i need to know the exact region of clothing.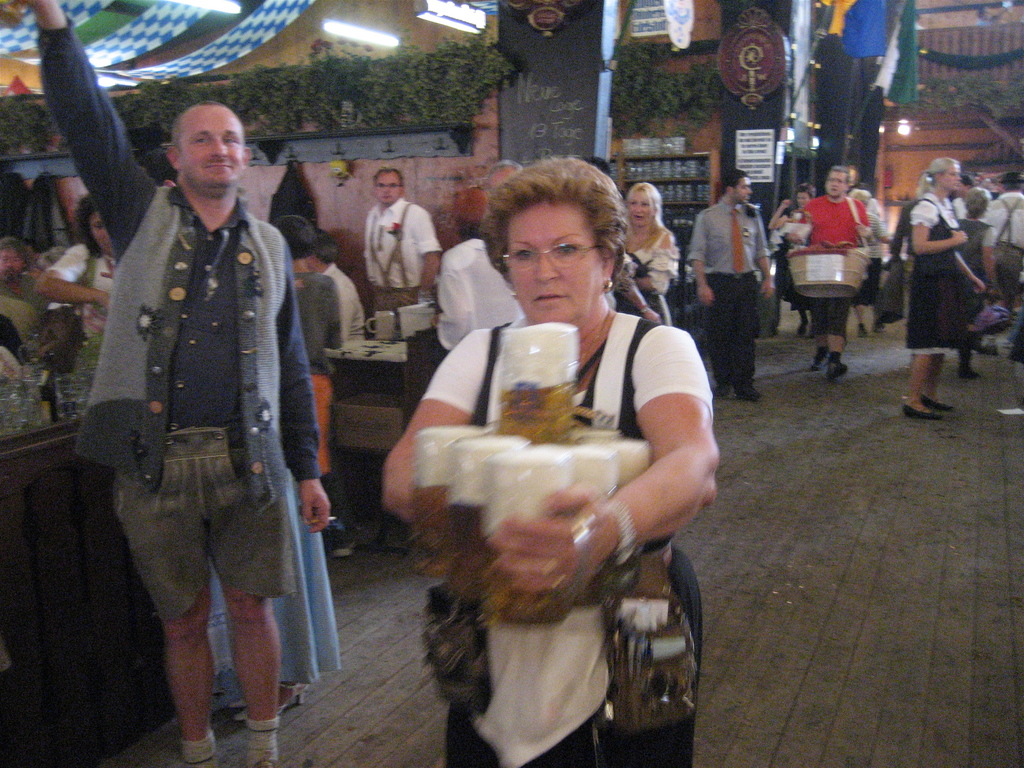
Region: select_region(0, 296, 35, 364).
